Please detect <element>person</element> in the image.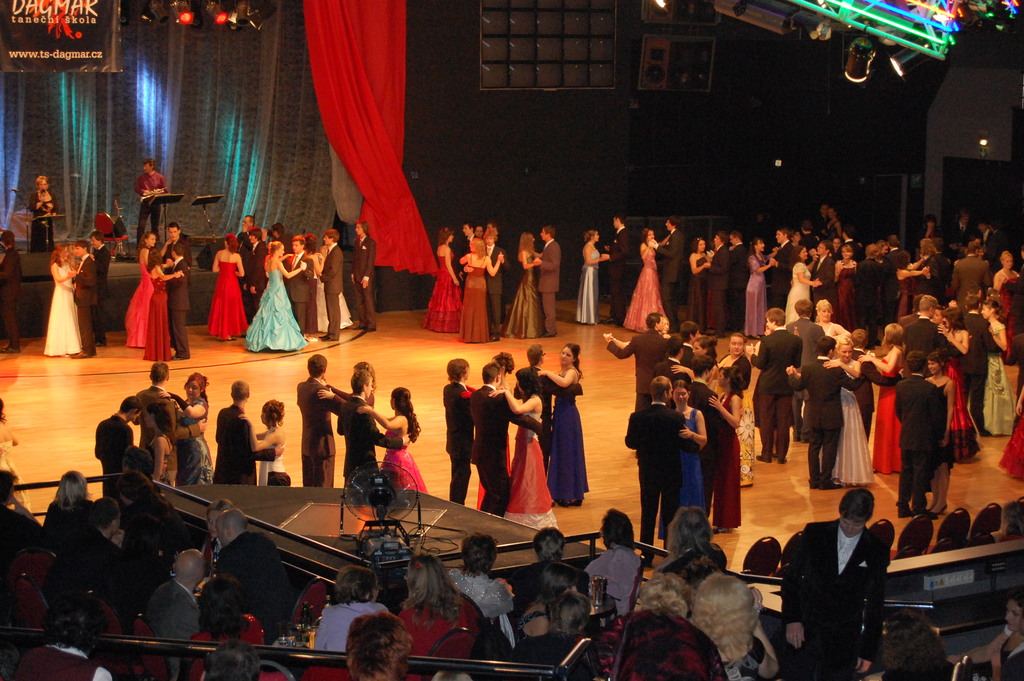
BBox(25, 170, 60, 250).
